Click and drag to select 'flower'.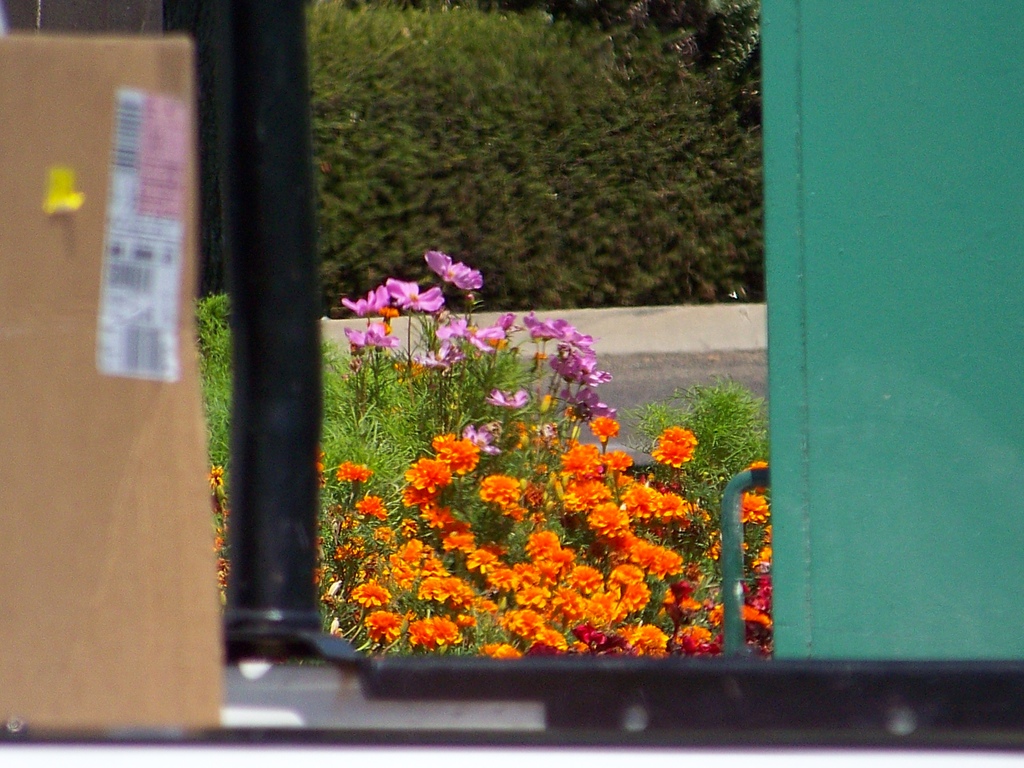
Selection: [336, 460, 370, 488].
